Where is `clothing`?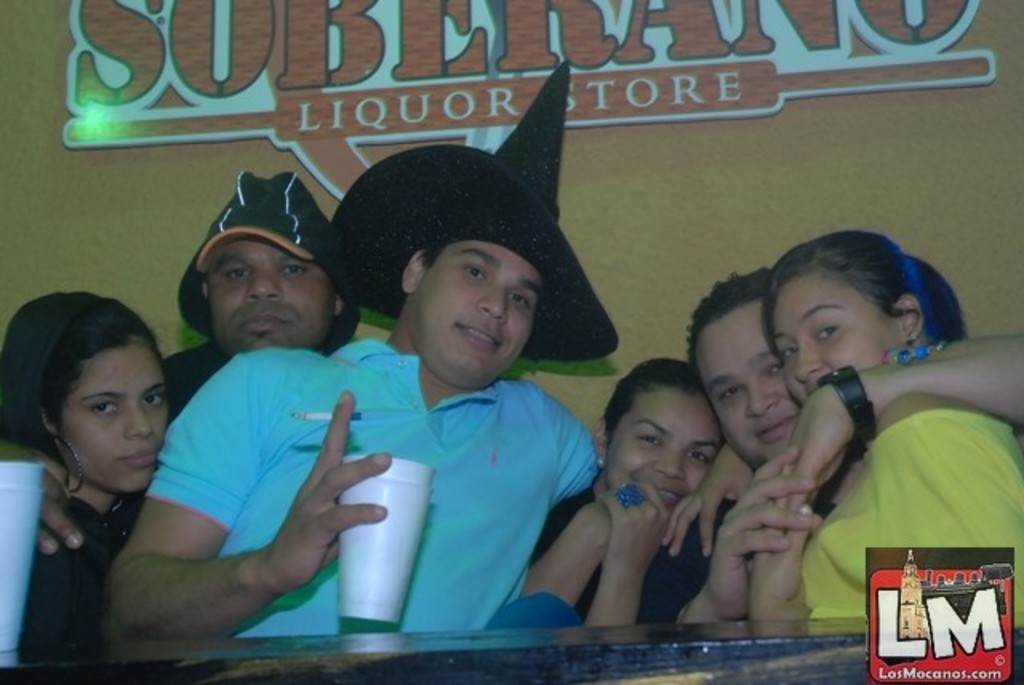
bbox(806, 399, 1018, 621).
